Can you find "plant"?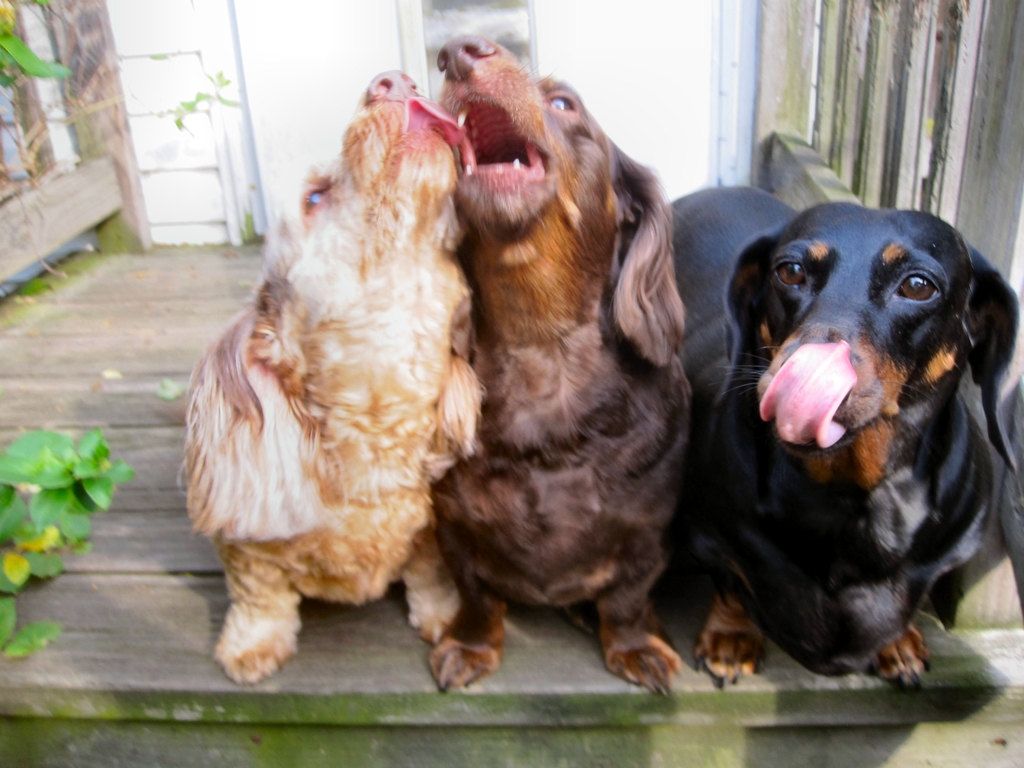
Yes, bounding box: 0 424 129 665.
